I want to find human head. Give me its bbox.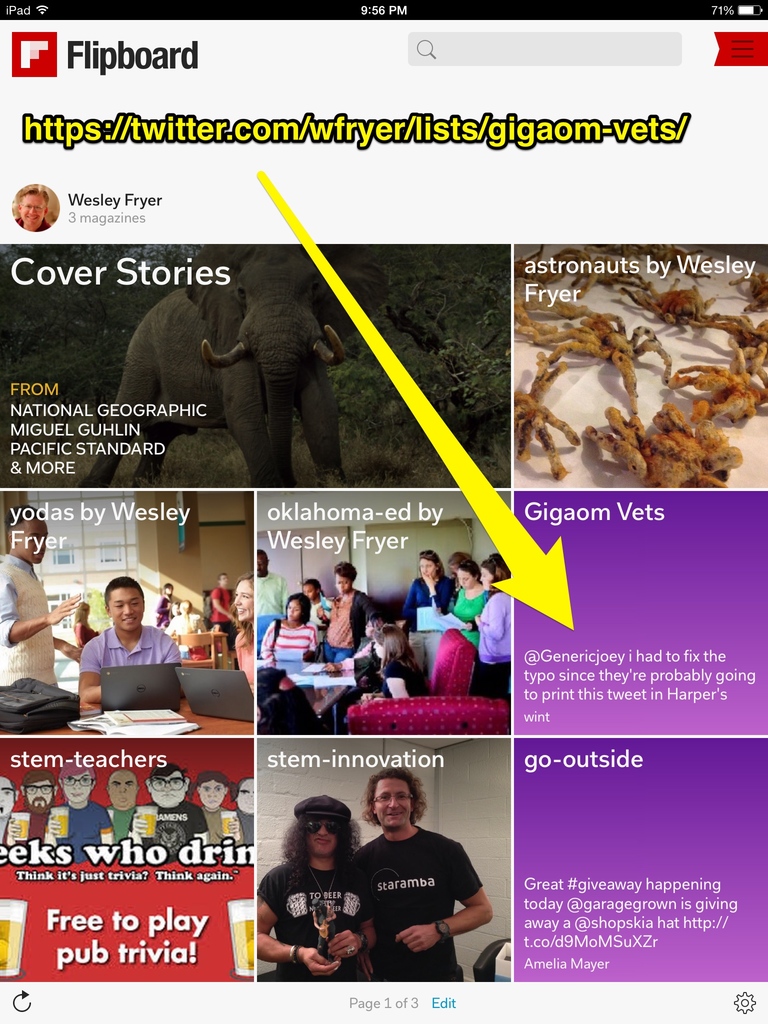
pyautogui.locateOnScreen(195, 771, 230, 810).
